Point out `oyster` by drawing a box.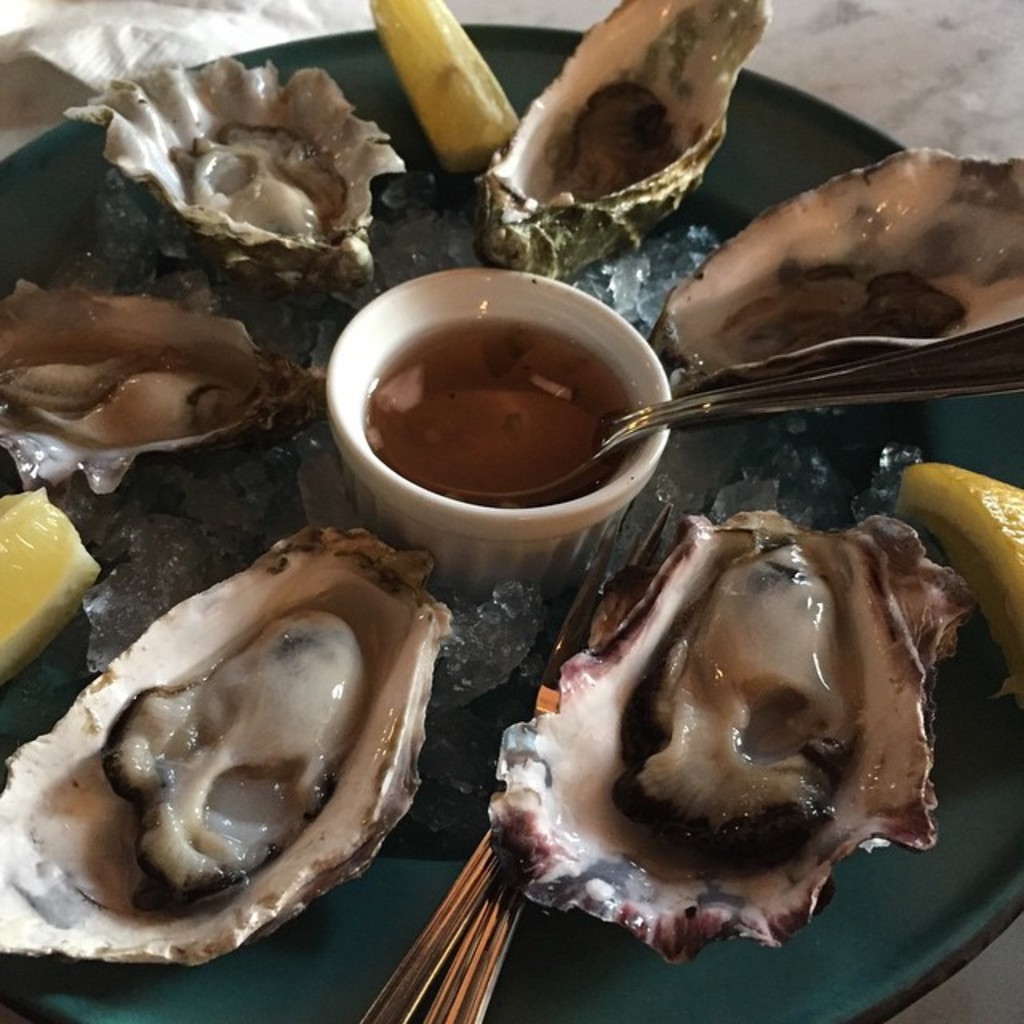
0:277:333:502.
